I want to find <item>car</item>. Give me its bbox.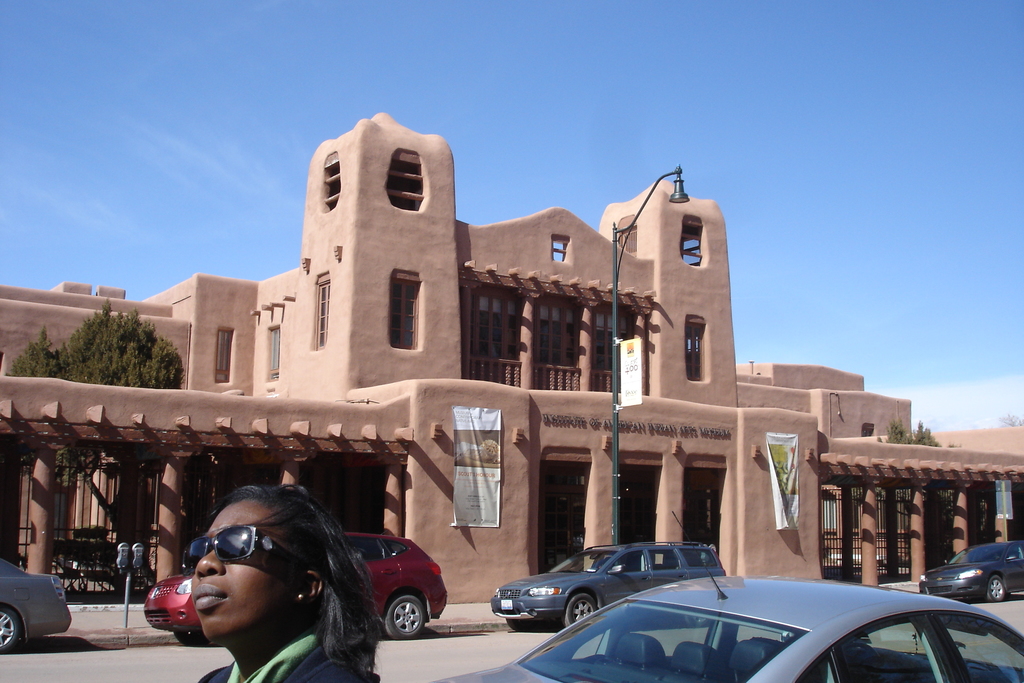
crop(142, 532, 448, 641).
